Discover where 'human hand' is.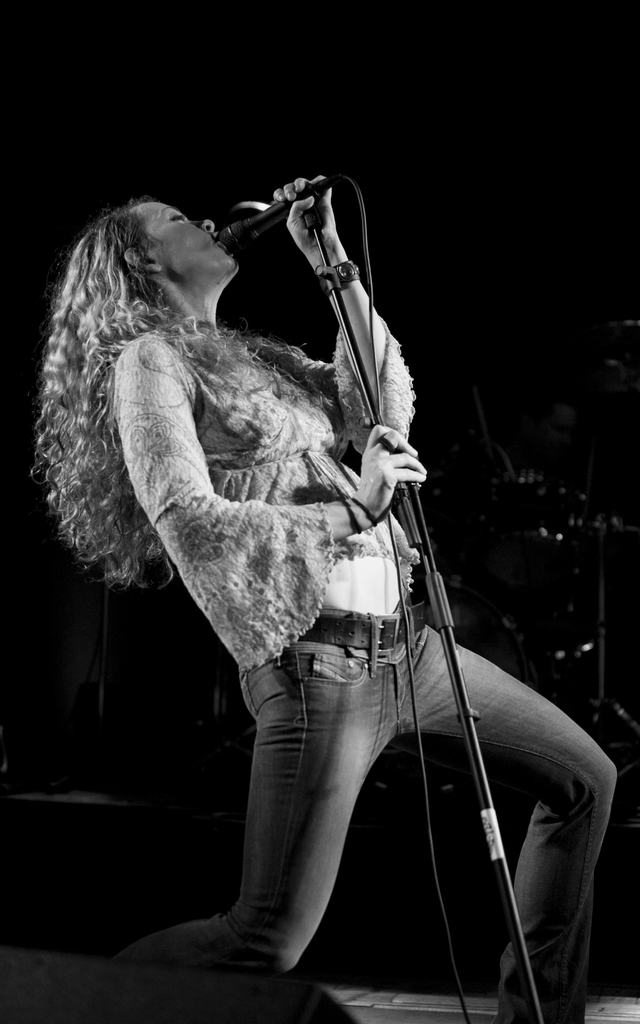
Discovered at [left=271, top=177, right=339, bottom=252].
